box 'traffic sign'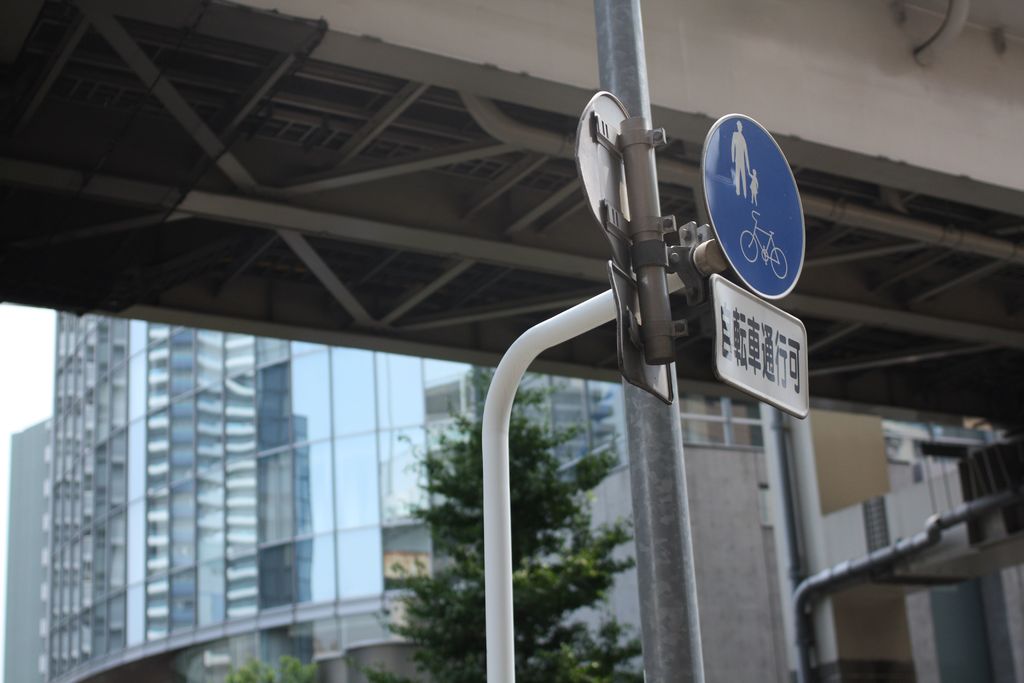
left=696, top=112, right=810, bottom=298
